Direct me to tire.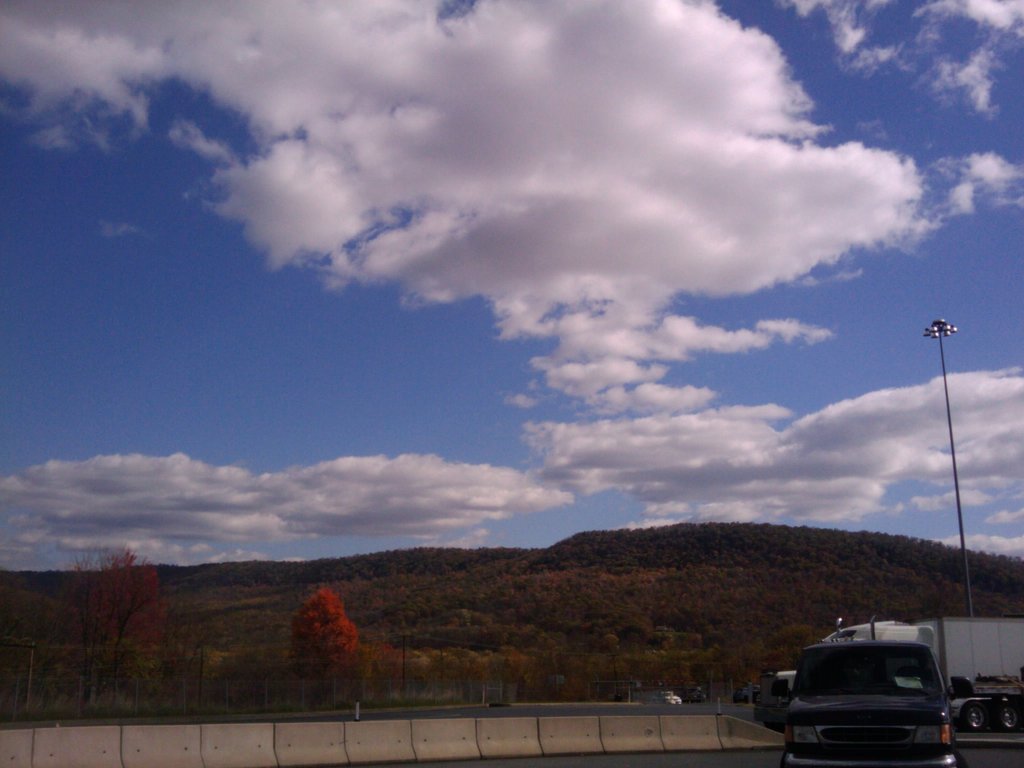
Direction: bbox=(1004, 708, 1023, 732).
